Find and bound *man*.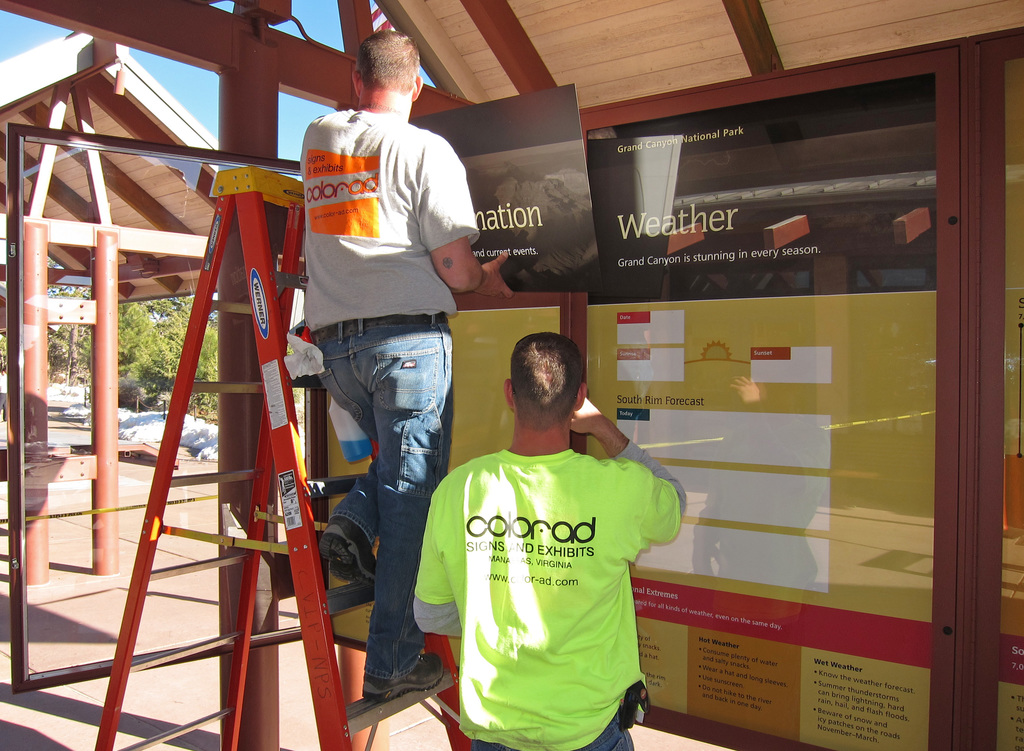
Bound: region(298, 23, 515, 703).
